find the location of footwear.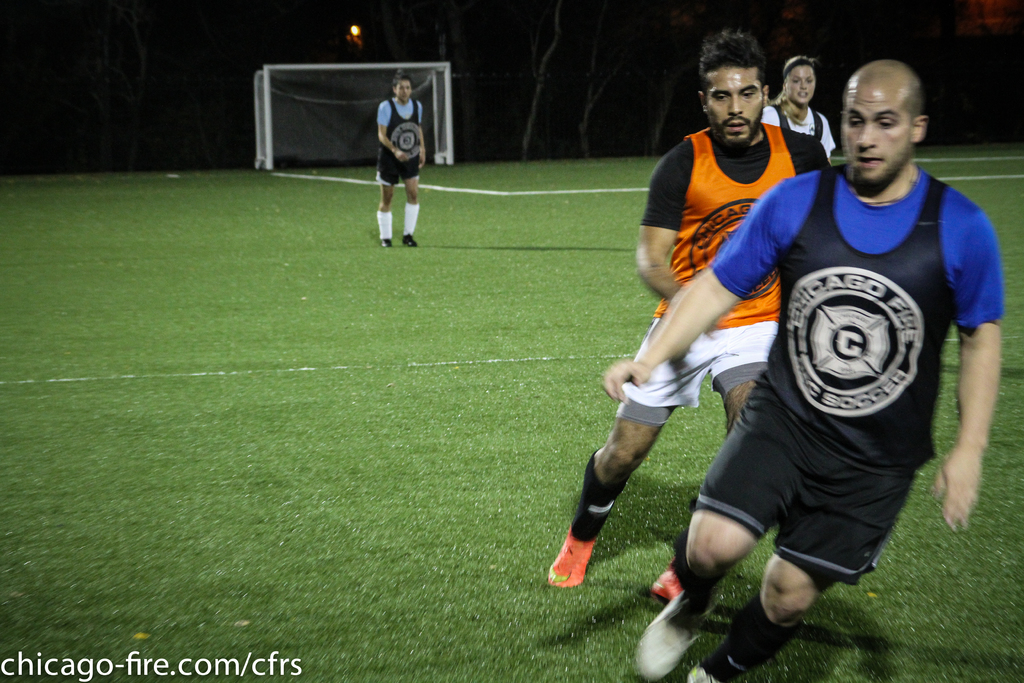
Location: select_region(553, 523, 612, 604).
